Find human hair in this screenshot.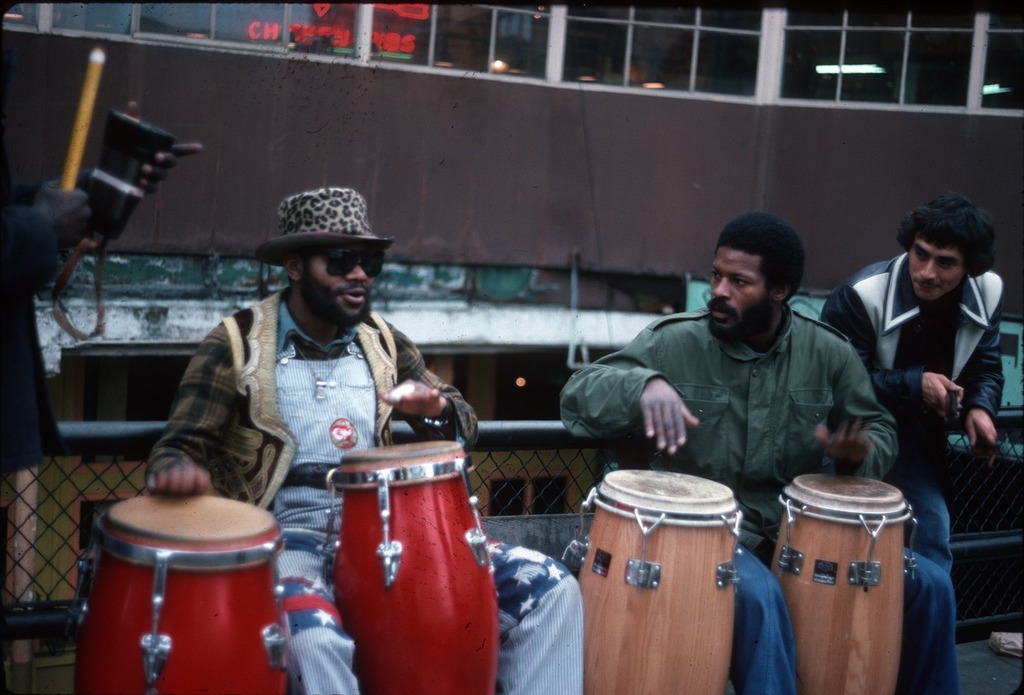
The bounding box for human hair is (left=897, top=194, right=996, bottom=281).
